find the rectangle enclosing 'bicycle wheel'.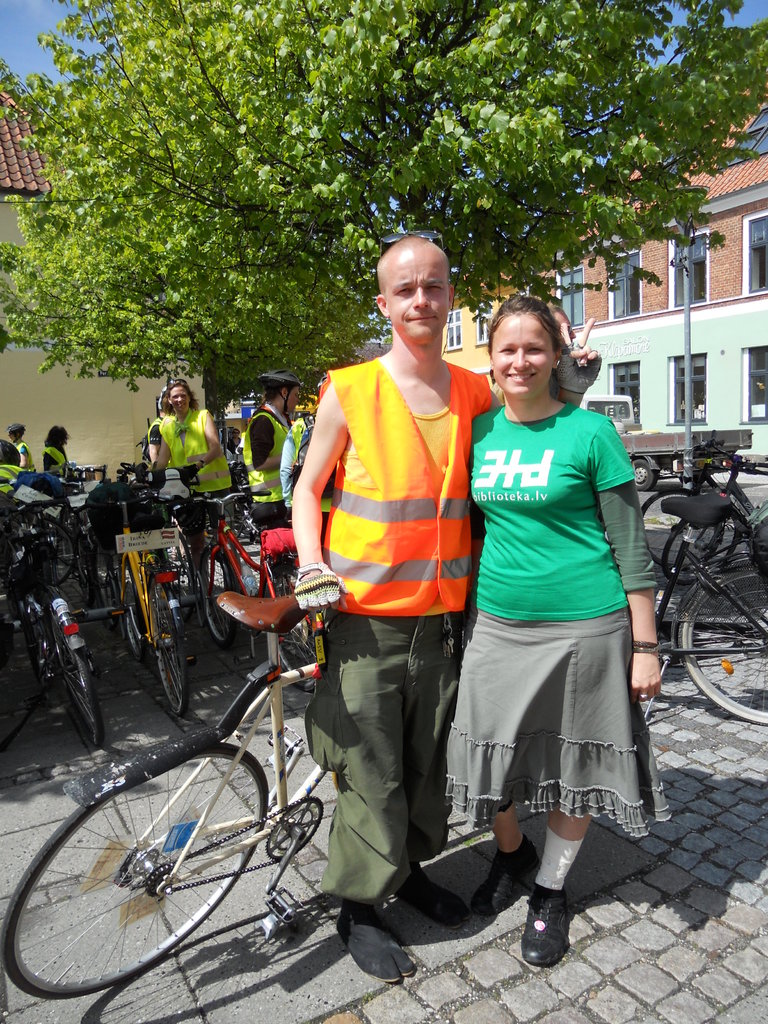
region(665, 512, 742, 591).
